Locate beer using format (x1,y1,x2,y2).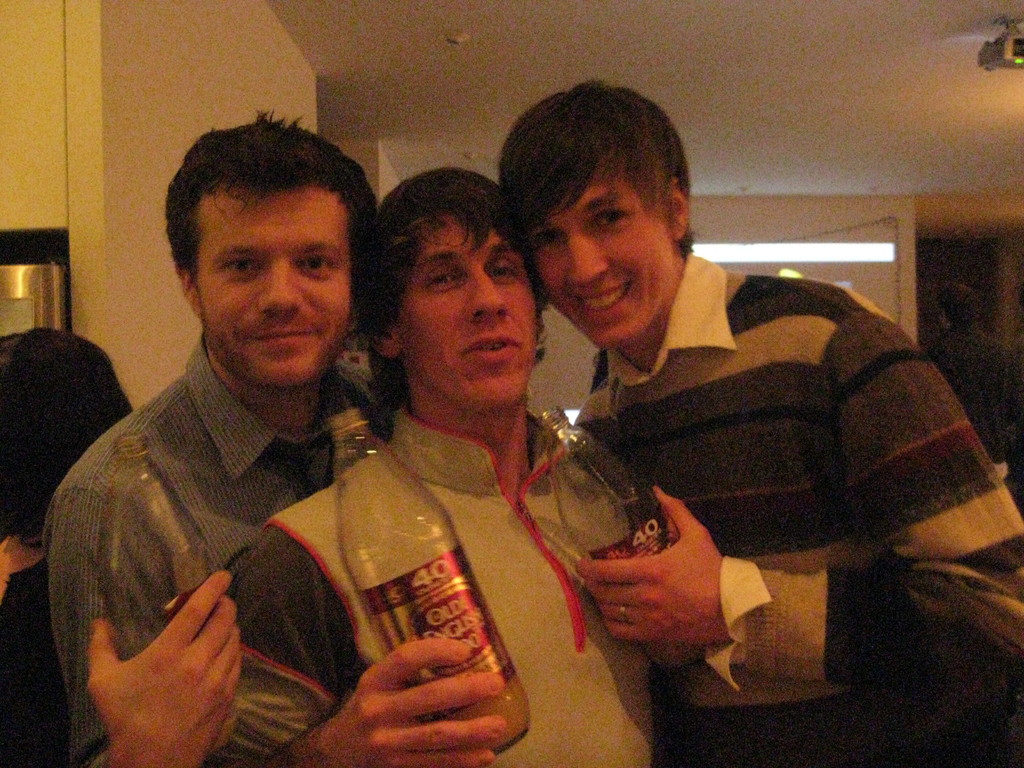
(90,426,224,696).
